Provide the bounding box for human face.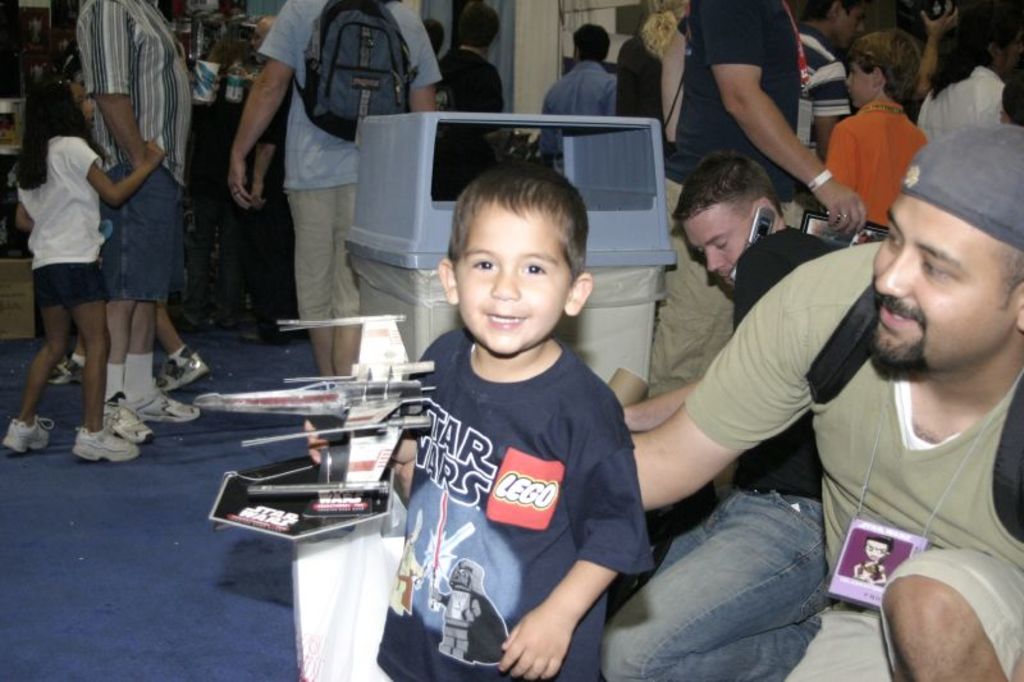
677:203:768:293.
